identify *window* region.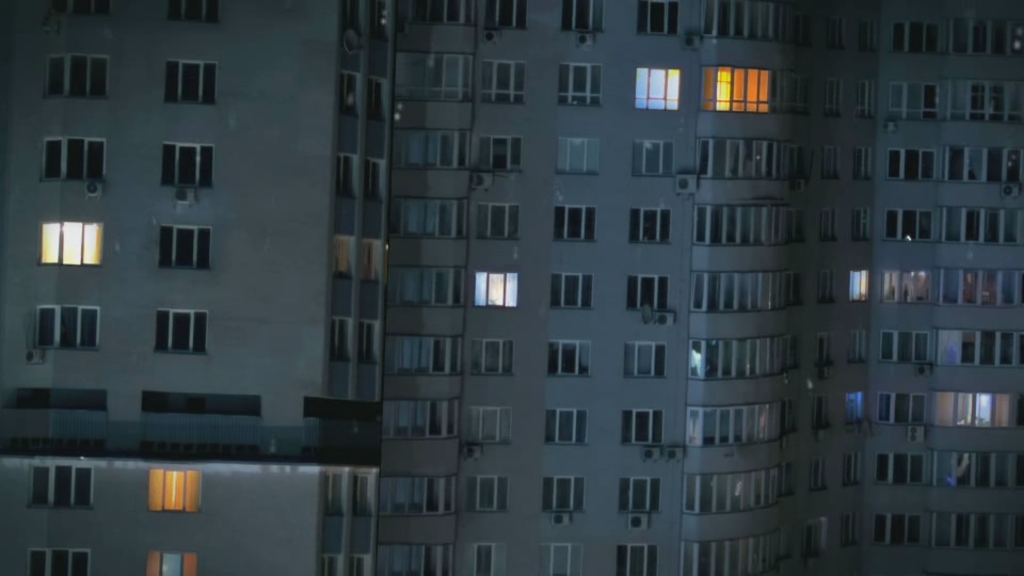
Region: {"x1": 545, "y1": 481, "x2": 586, "y2": 511}.
